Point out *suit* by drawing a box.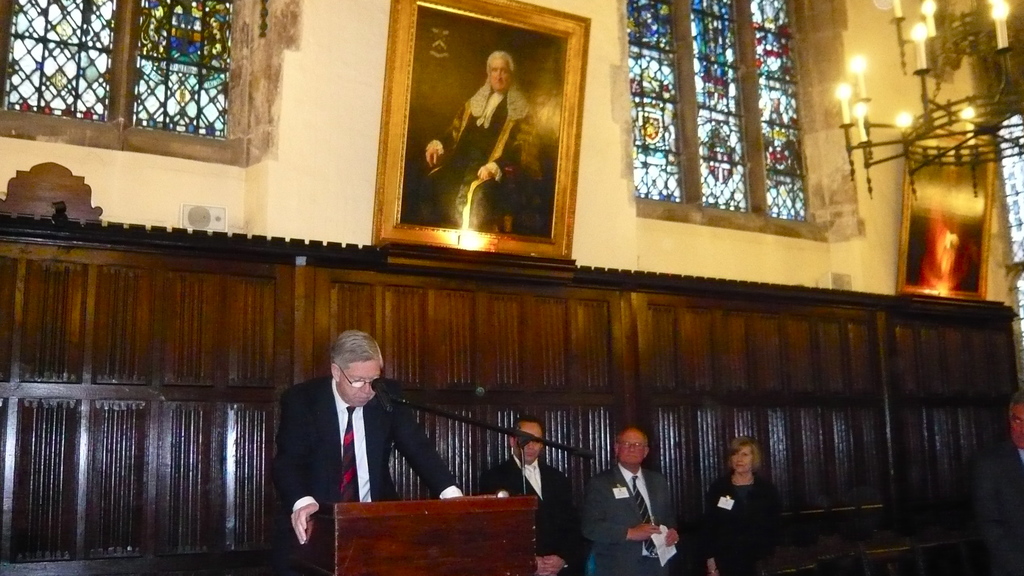
[x1=484, y1=456, x2=584, y2=575].
